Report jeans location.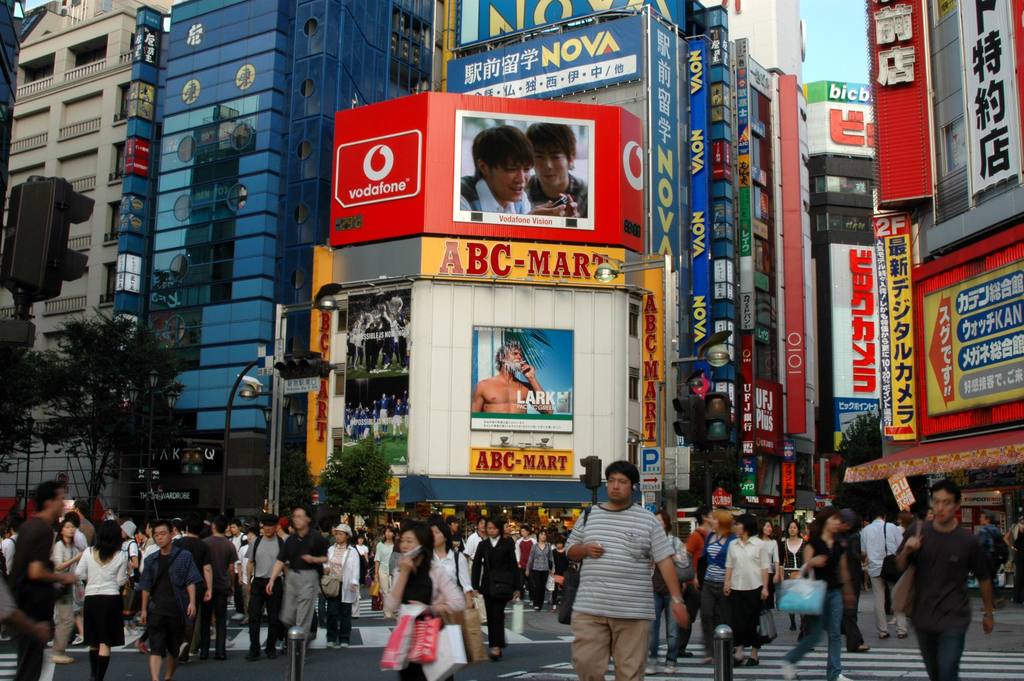
Report: (52, 605, 74, 655).
